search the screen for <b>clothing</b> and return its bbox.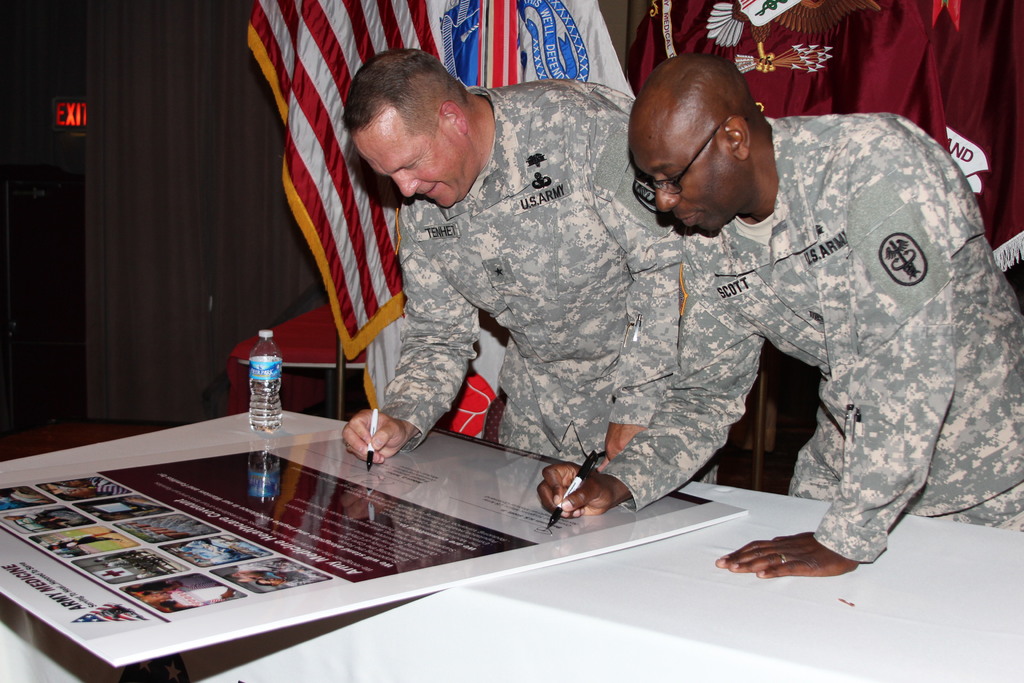
Found: (left=569, top=115, right=1014, bottom=528).
